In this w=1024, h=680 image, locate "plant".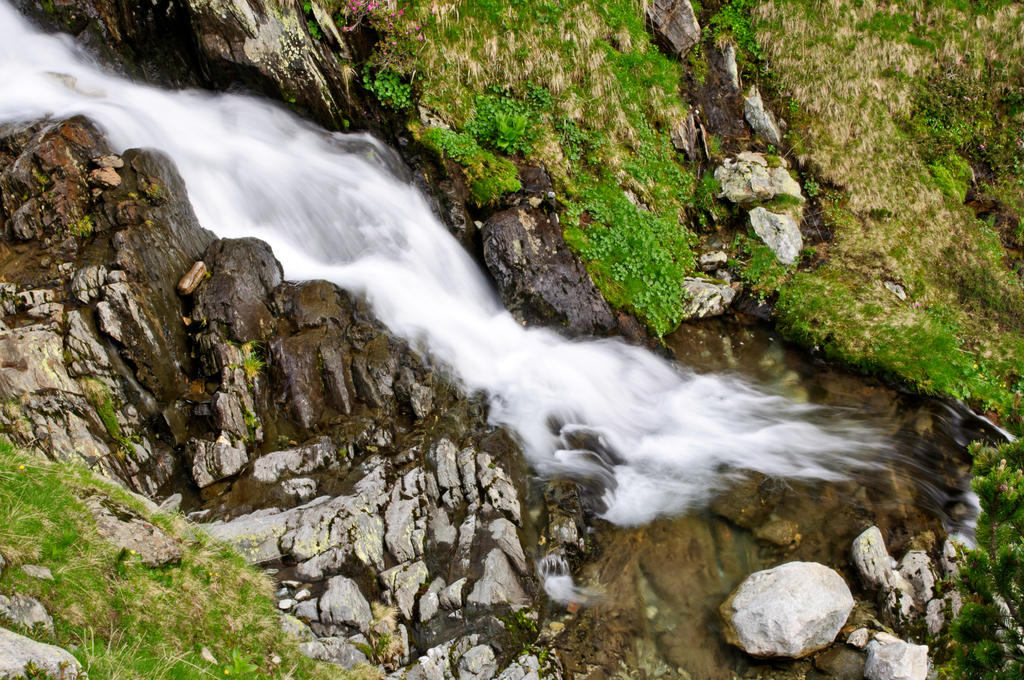
Bounding box: select_region(783, 102, 804, 114).
